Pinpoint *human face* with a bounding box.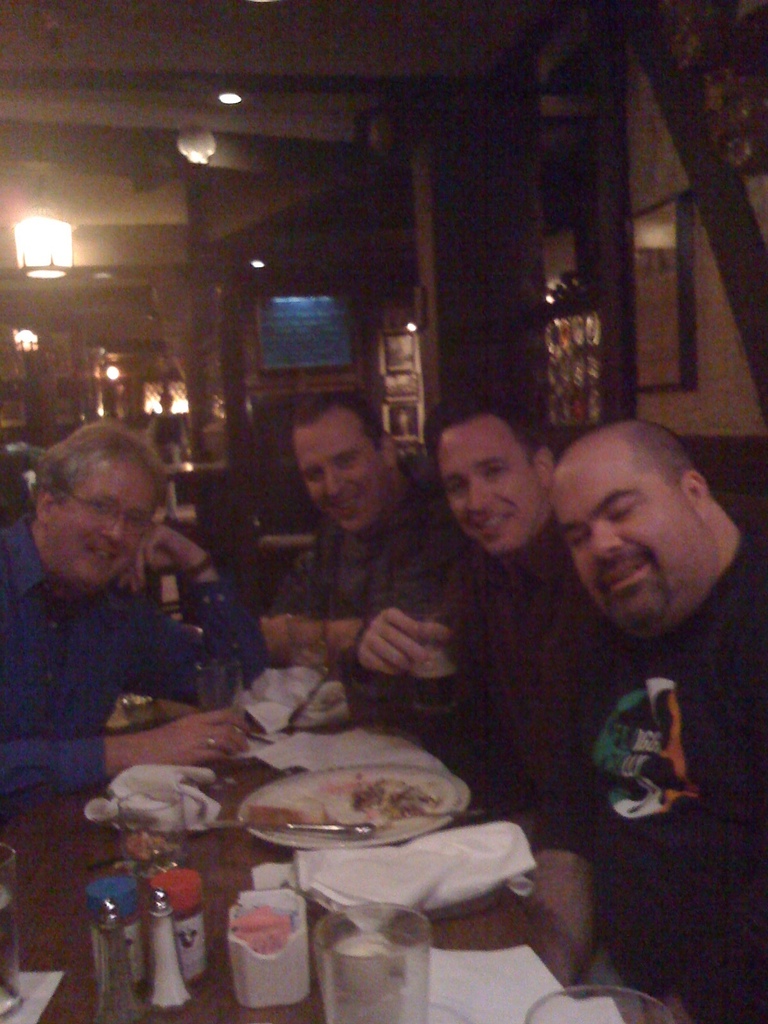
crop(445, 419, 538, 564).
